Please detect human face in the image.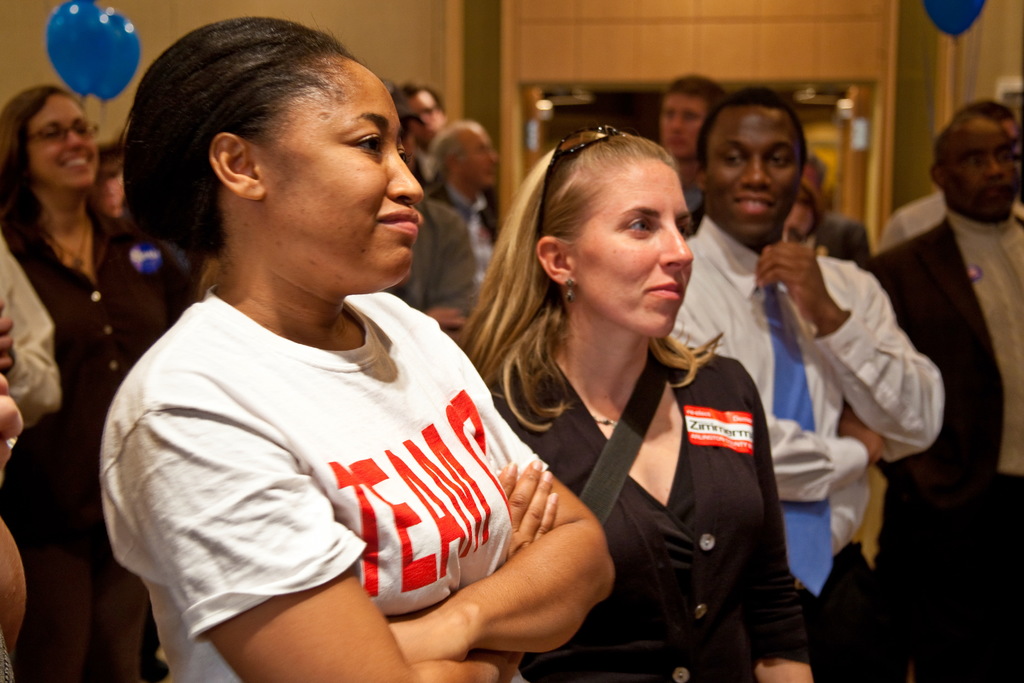
[25,95,99,186].
